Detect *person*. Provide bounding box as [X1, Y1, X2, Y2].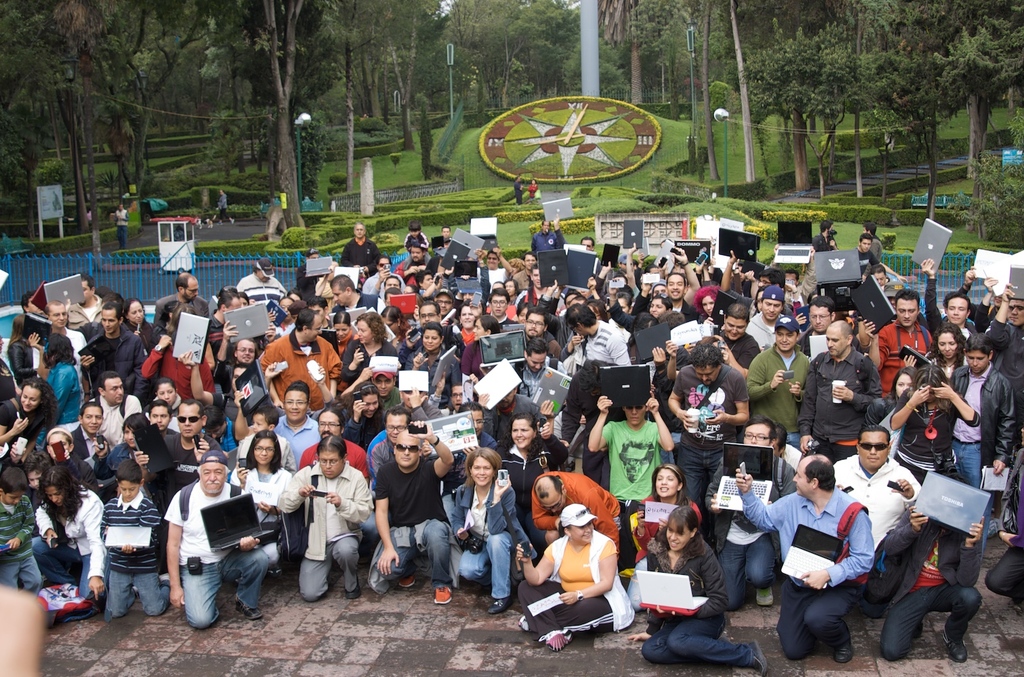
[112, 198, 125, 240].
